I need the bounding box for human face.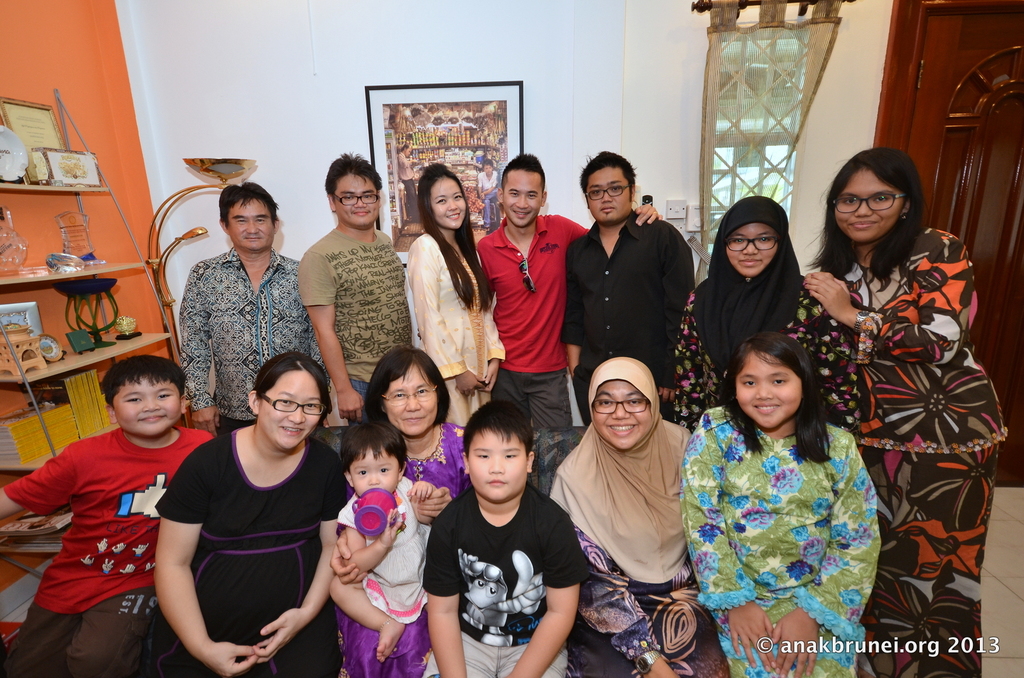
Here it is: 502:173:538:229.
